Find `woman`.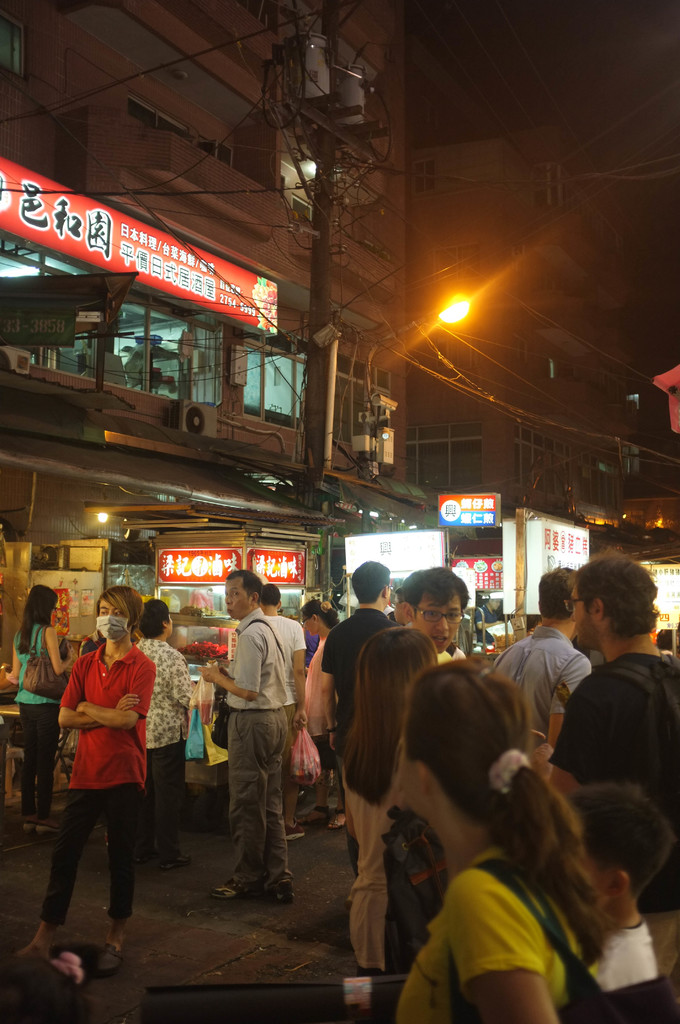
box(135, 595, 186, 870).
